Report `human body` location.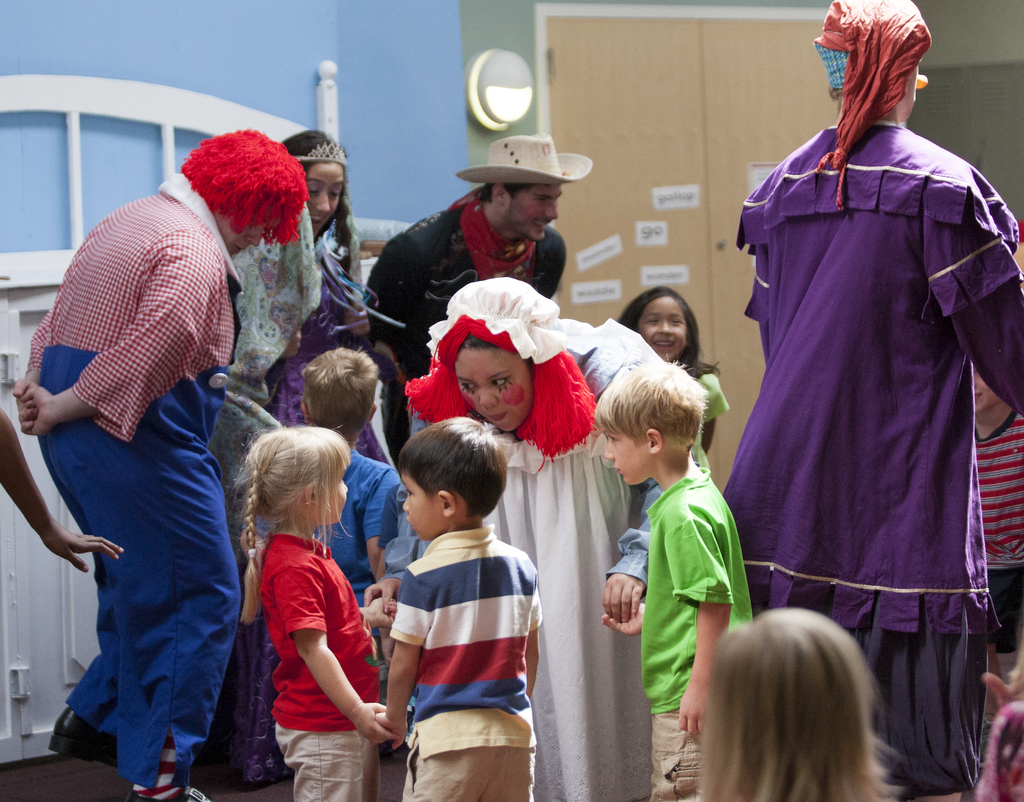
Report: (29, 99, 304, 801).
